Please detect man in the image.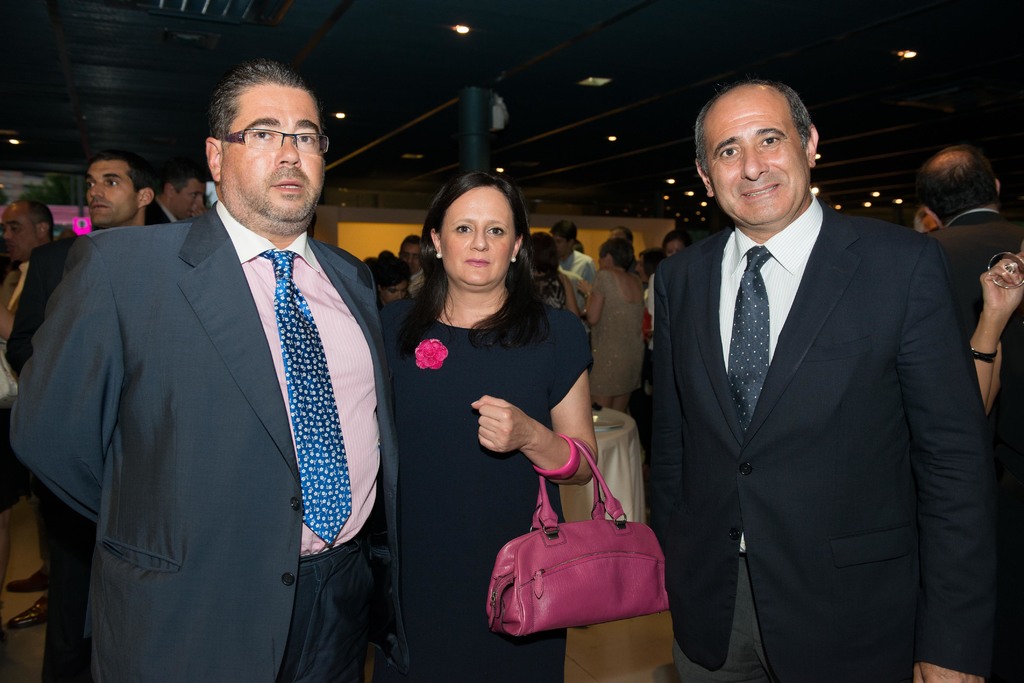
x1=150, y1=171, x2=206, y2=223.
